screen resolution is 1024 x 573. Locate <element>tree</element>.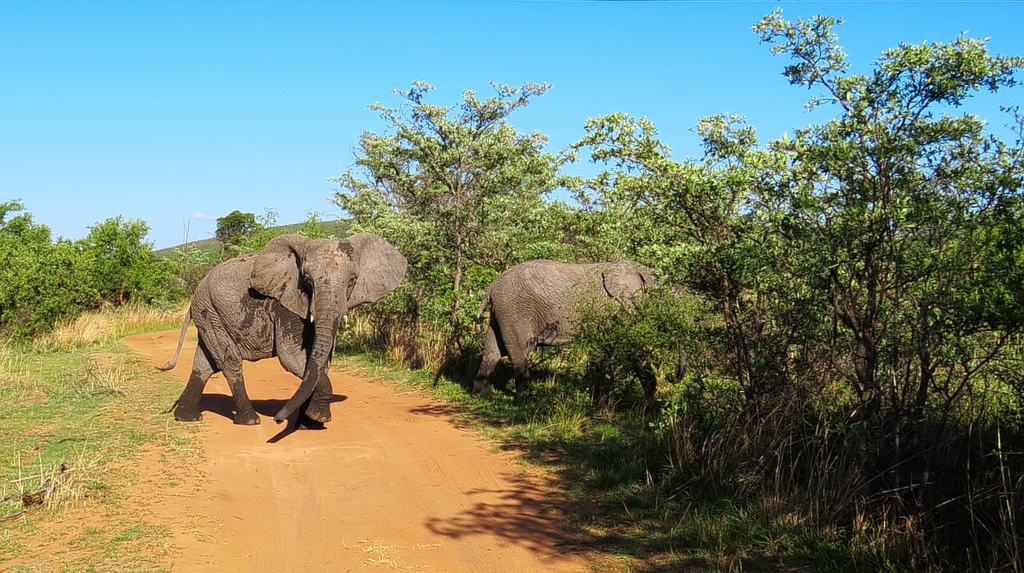
BBox(495, 88, 847, 411).
